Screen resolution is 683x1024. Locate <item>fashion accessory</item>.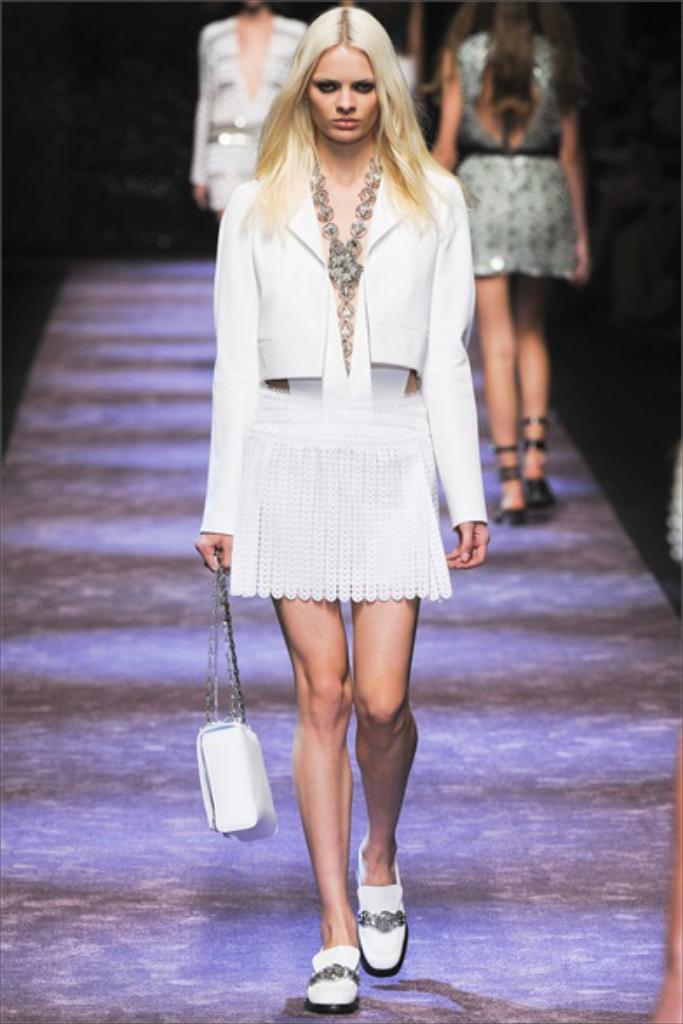
bbox=(193, 556, 284, 846).
